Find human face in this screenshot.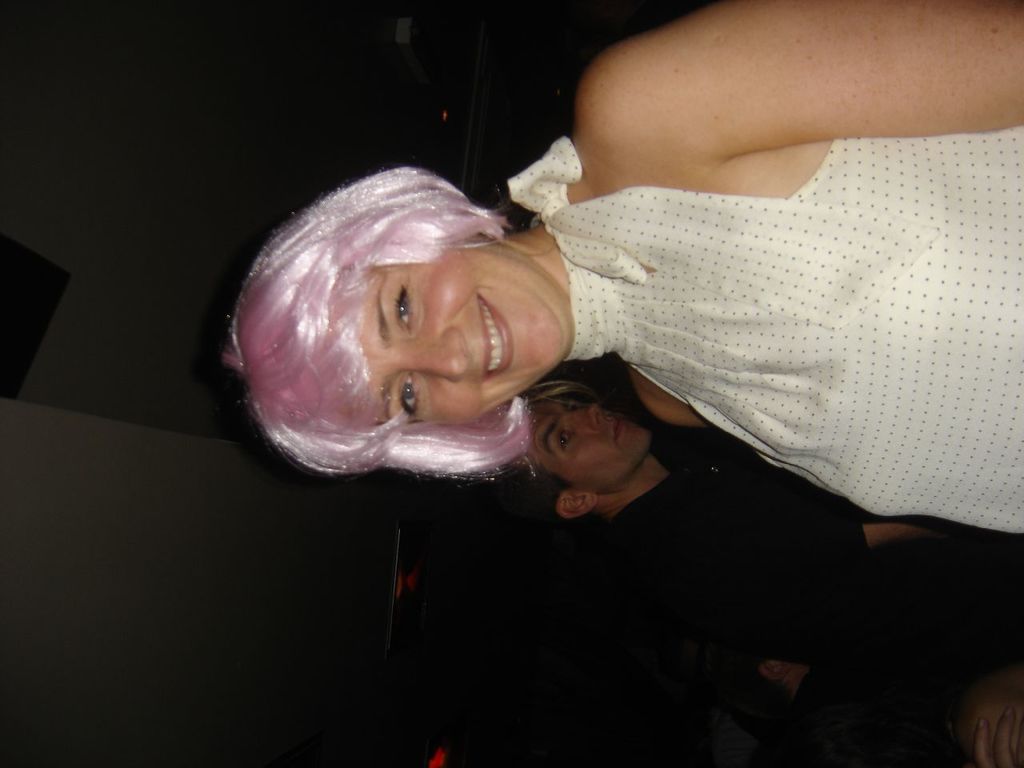
The bounding box for human face is (515,392,658,490).
